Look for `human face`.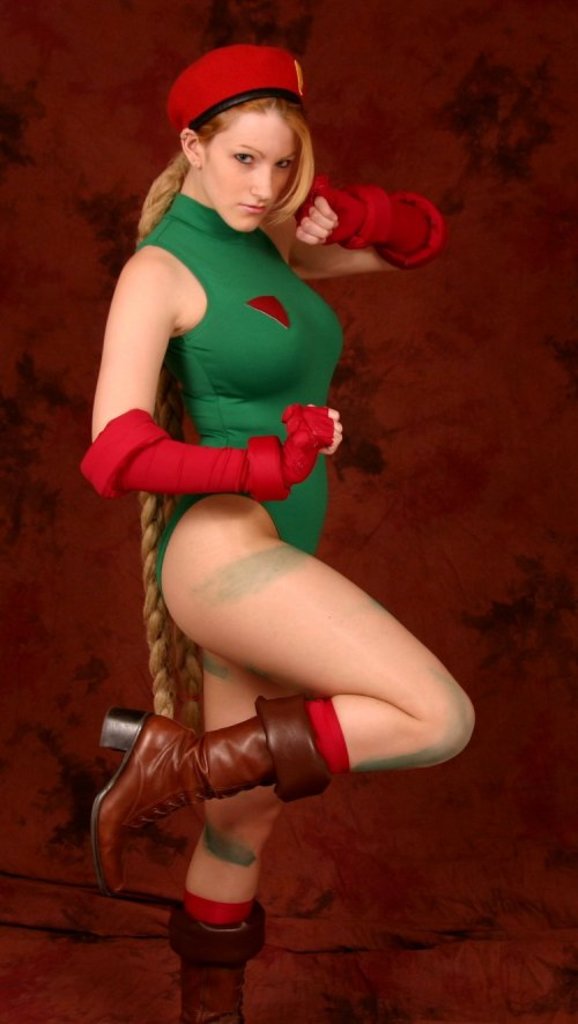
Found: (209, 113, 294, 233).
